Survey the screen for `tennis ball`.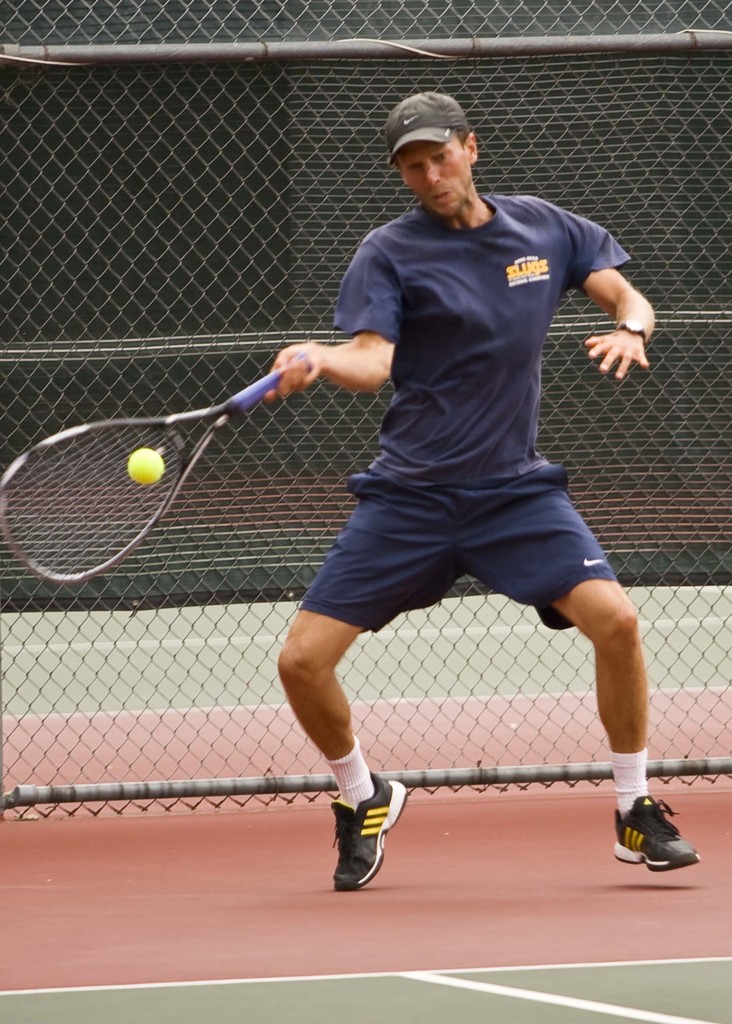
Survey found: {"x1": 128, "y1": 449, "x2": 165, "y2": 486}.
